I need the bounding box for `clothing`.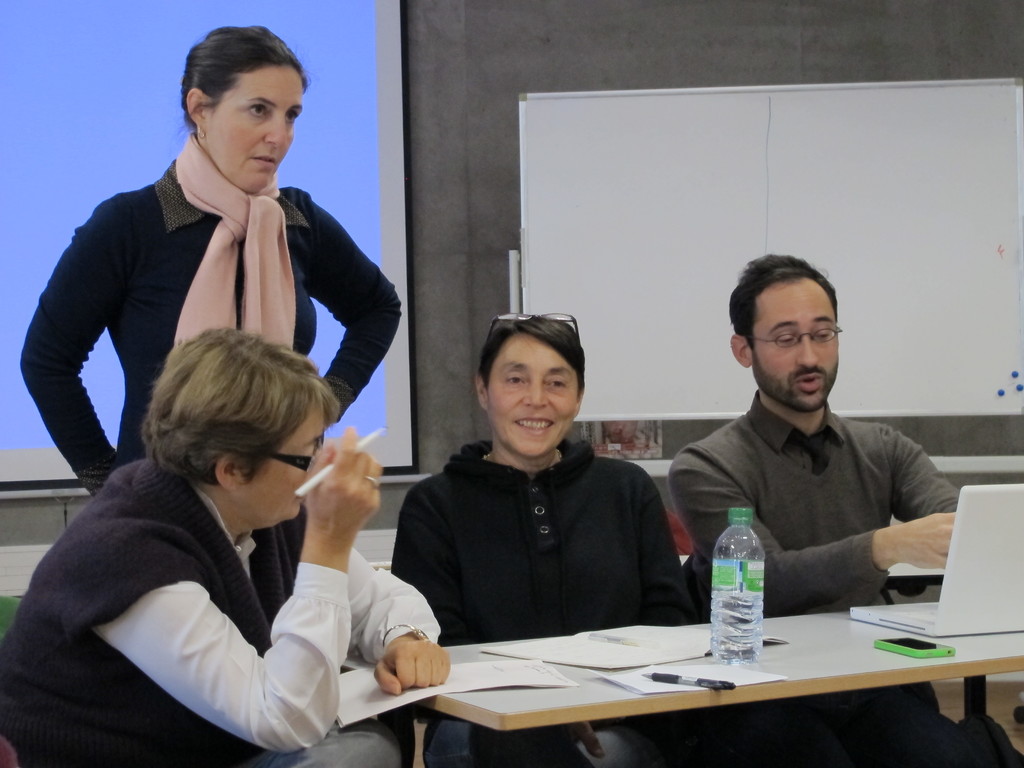
Here it is: [left=394, top=429, right=717, bottom=767].
